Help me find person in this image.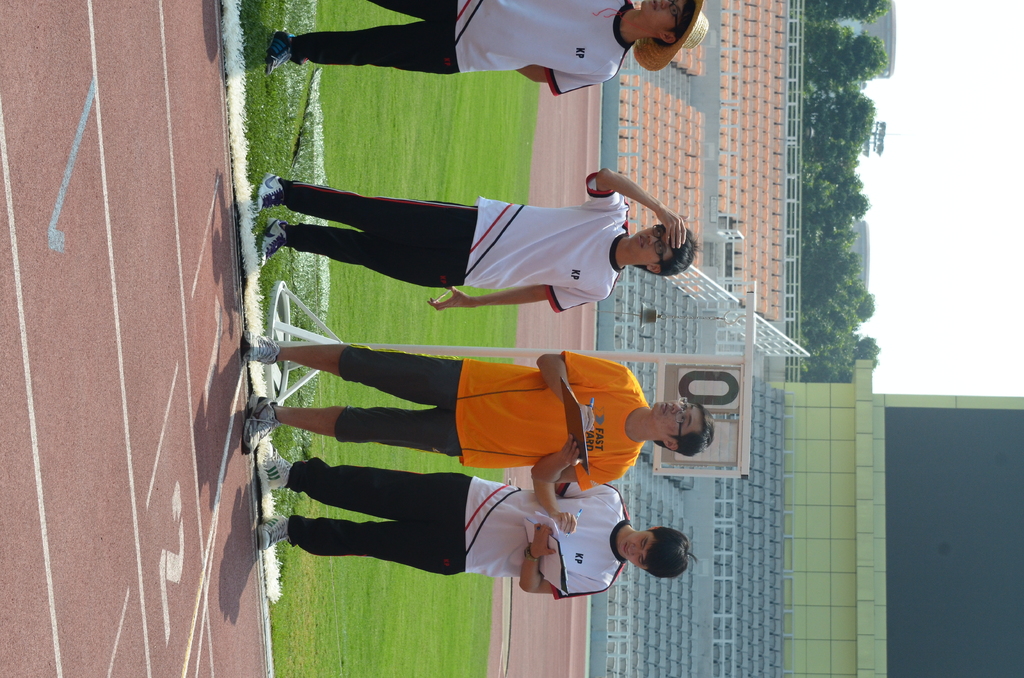
Found it: {"left": 266, "top": 0, "right": 714, "bottom": 100}.
